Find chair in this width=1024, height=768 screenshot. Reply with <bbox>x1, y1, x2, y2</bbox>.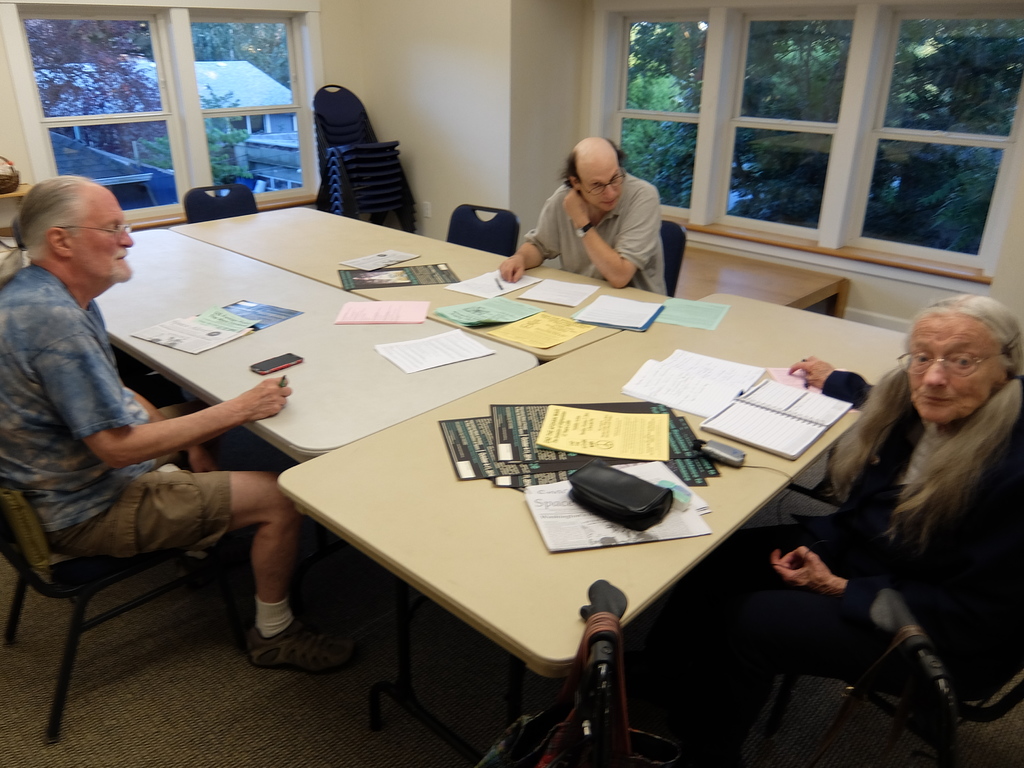
<bbox>660, 222, 692, 298</bbox>.
